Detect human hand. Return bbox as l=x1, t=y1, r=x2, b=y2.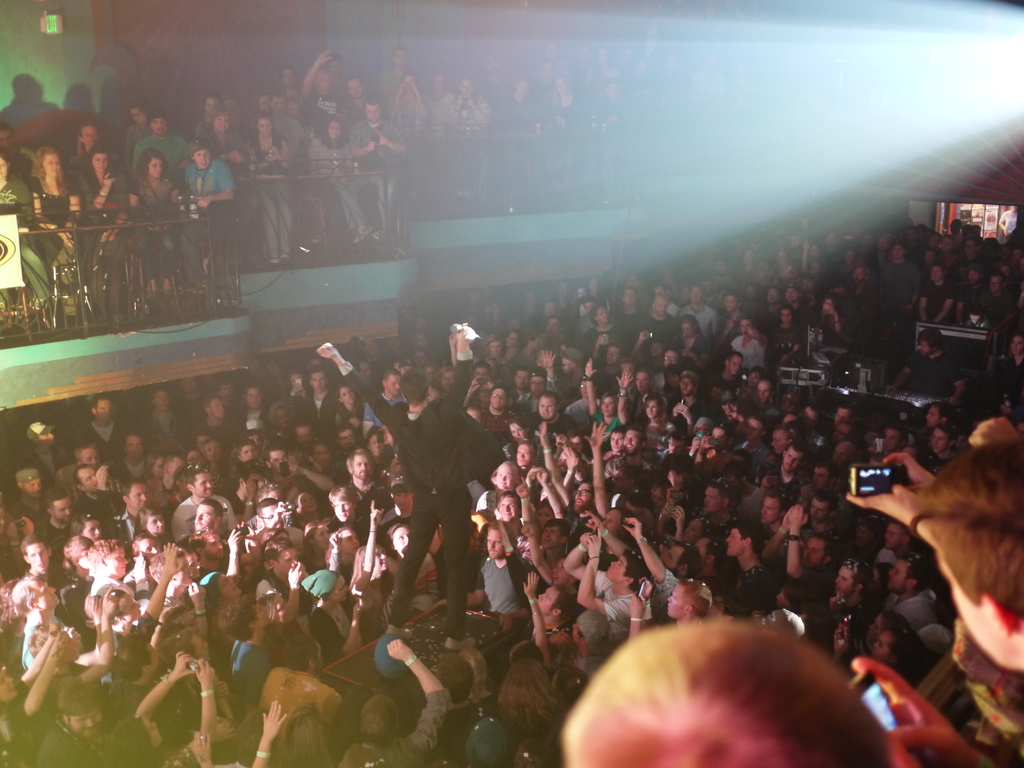
l=132, t=549, r=150, b=585.
